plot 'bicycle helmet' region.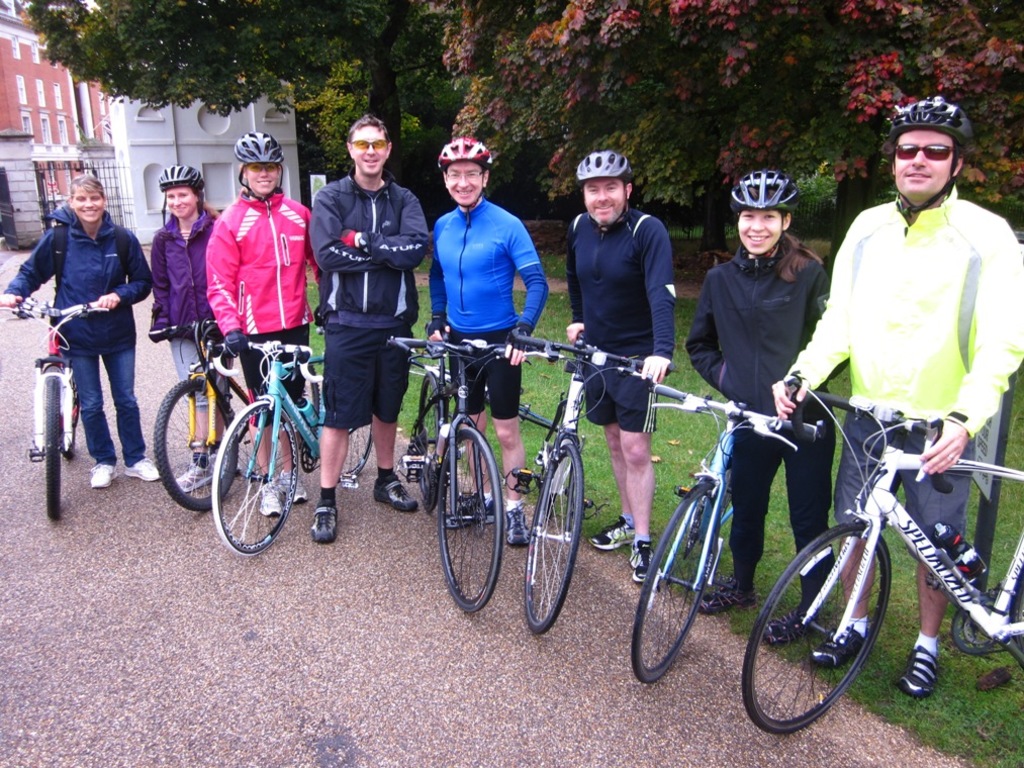
Plotted at locate(438, 141, 492, 172).
